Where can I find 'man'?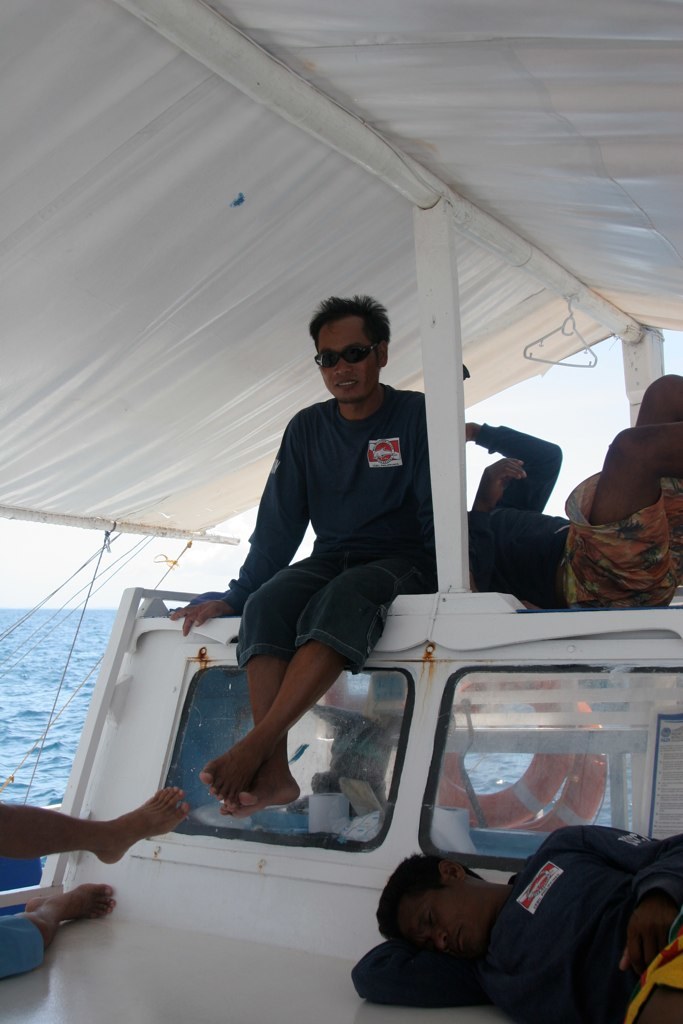
You can find it at 198:296:450:820.
